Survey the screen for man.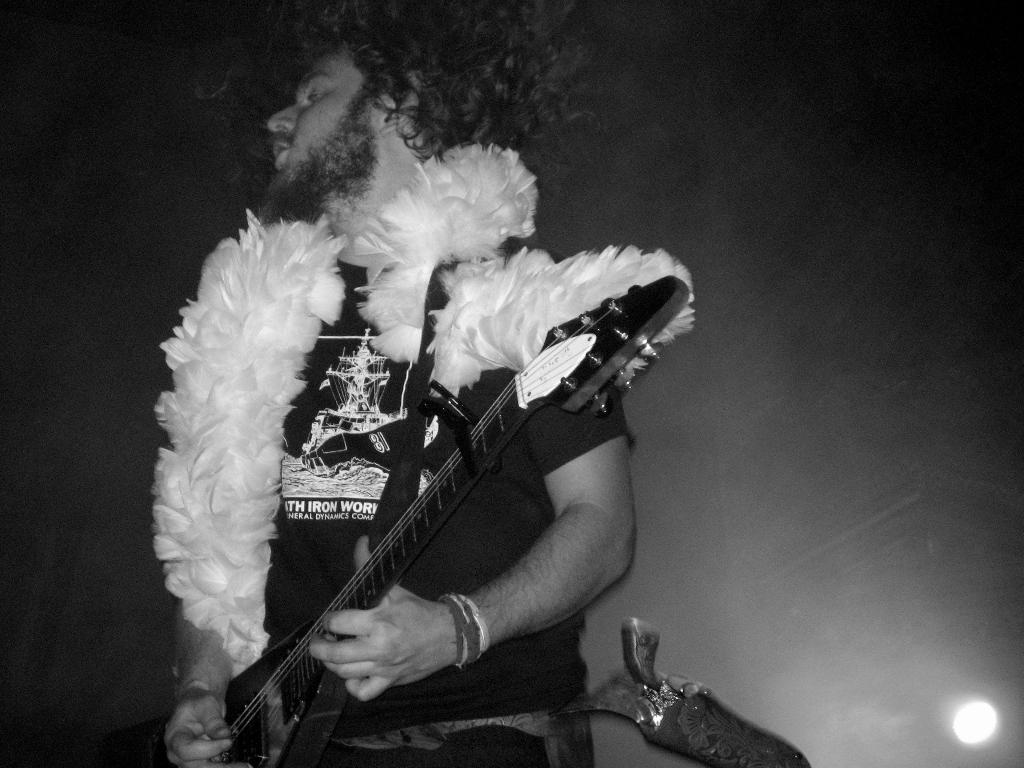
Survey found: [x1=166, y1=0, x2=634, y2=767].
